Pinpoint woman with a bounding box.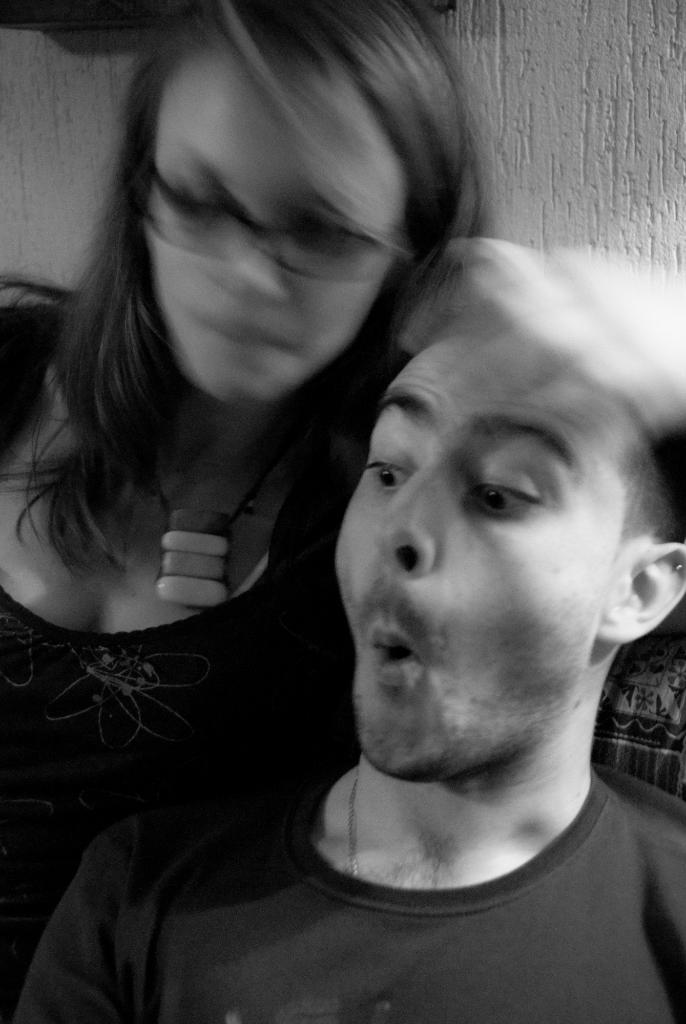
crop(60, 2, 593, 913).
